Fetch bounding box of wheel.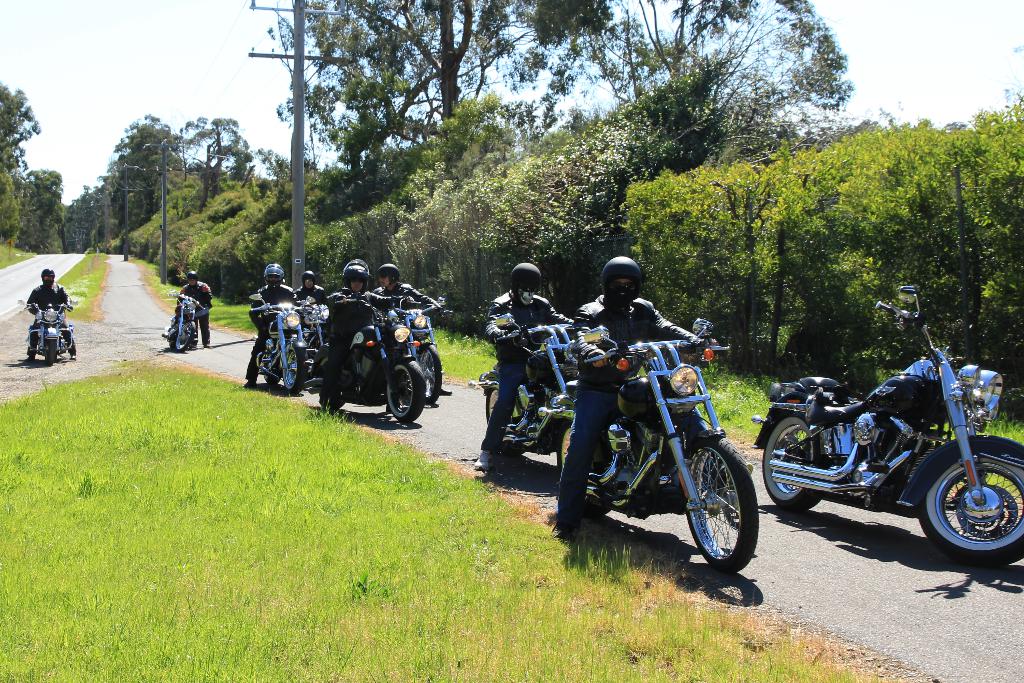
Bbox: 420, 345, 444, 402.
